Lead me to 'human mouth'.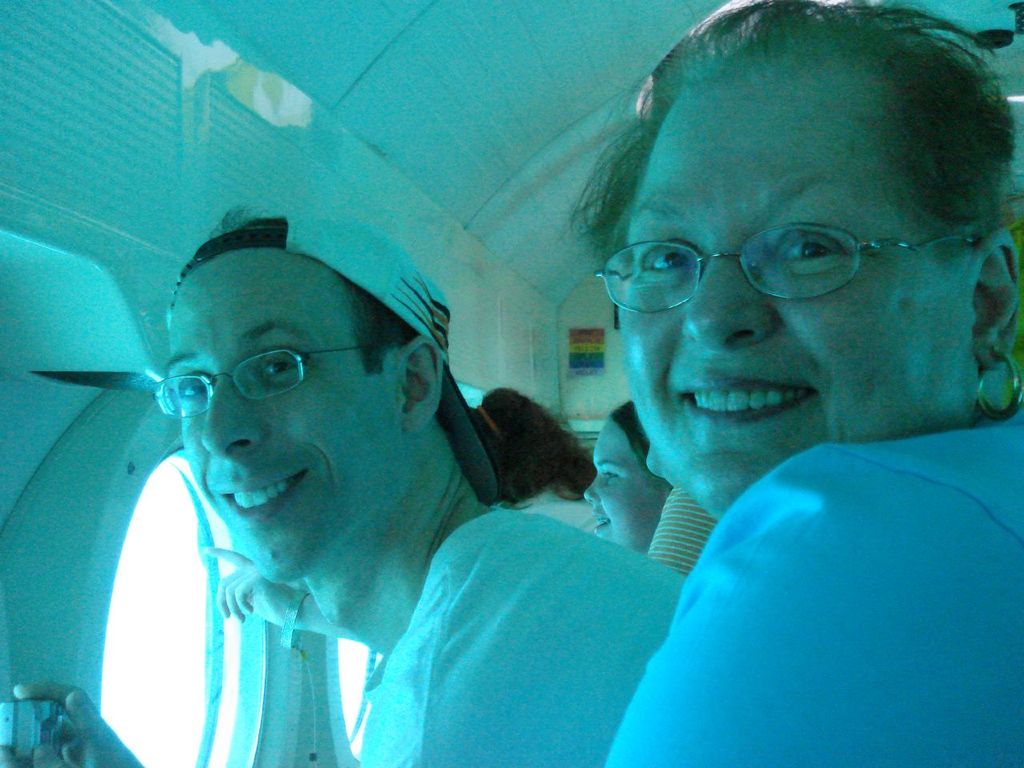
Lead to left=212, top=466, right=310, bottom=524.
